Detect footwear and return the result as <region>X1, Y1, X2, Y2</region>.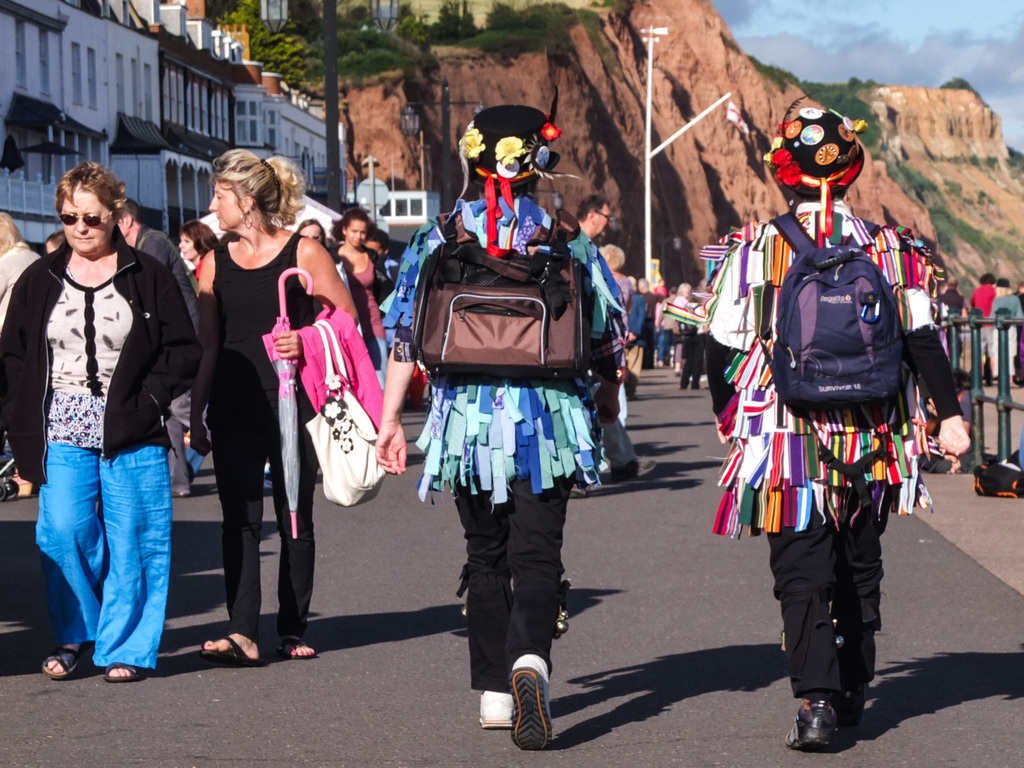
<region>171, 490, 191, 499</region>.
